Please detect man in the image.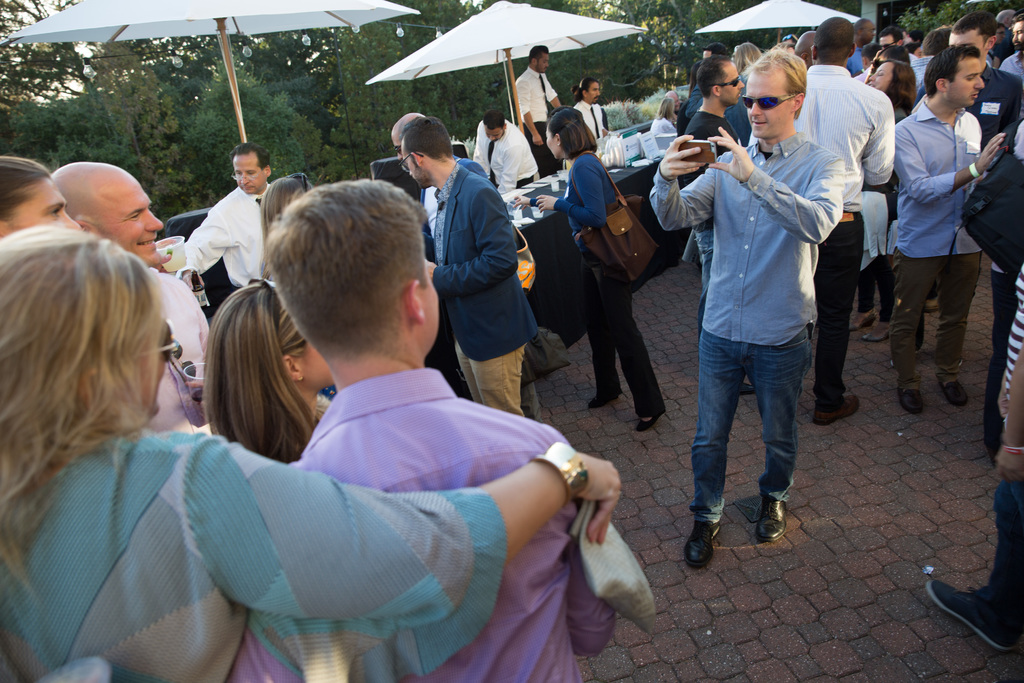
806 17 891 427.
